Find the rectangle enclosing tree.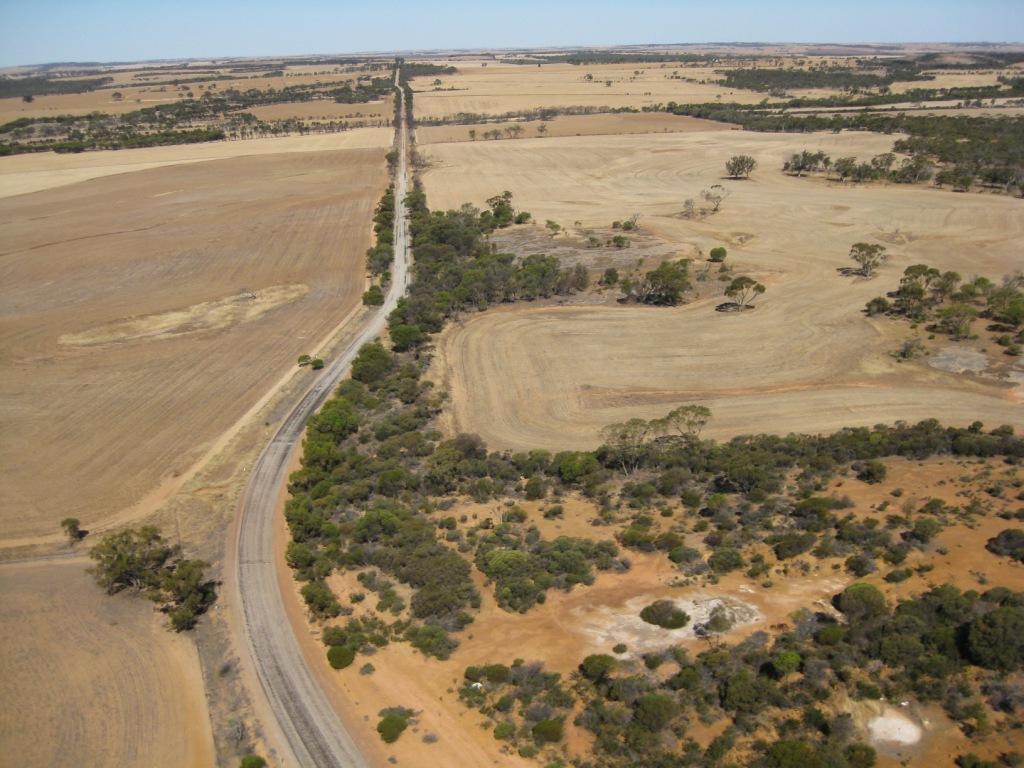
853 243 884 280.
